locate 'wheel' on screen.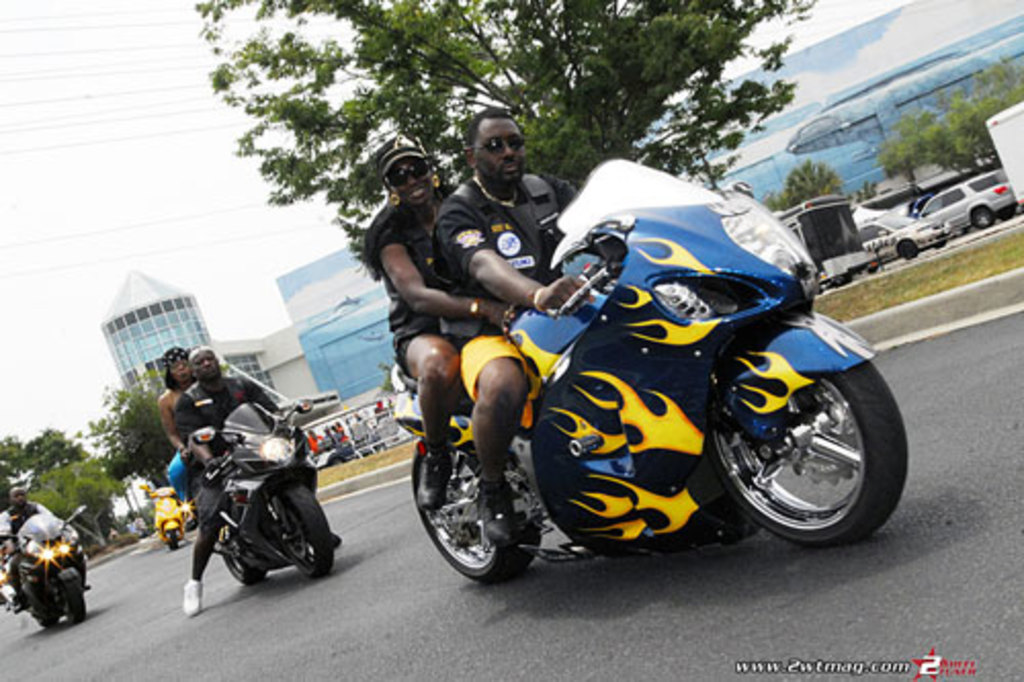
On screen at (left=406, top=436, right=547, bottom=578).
